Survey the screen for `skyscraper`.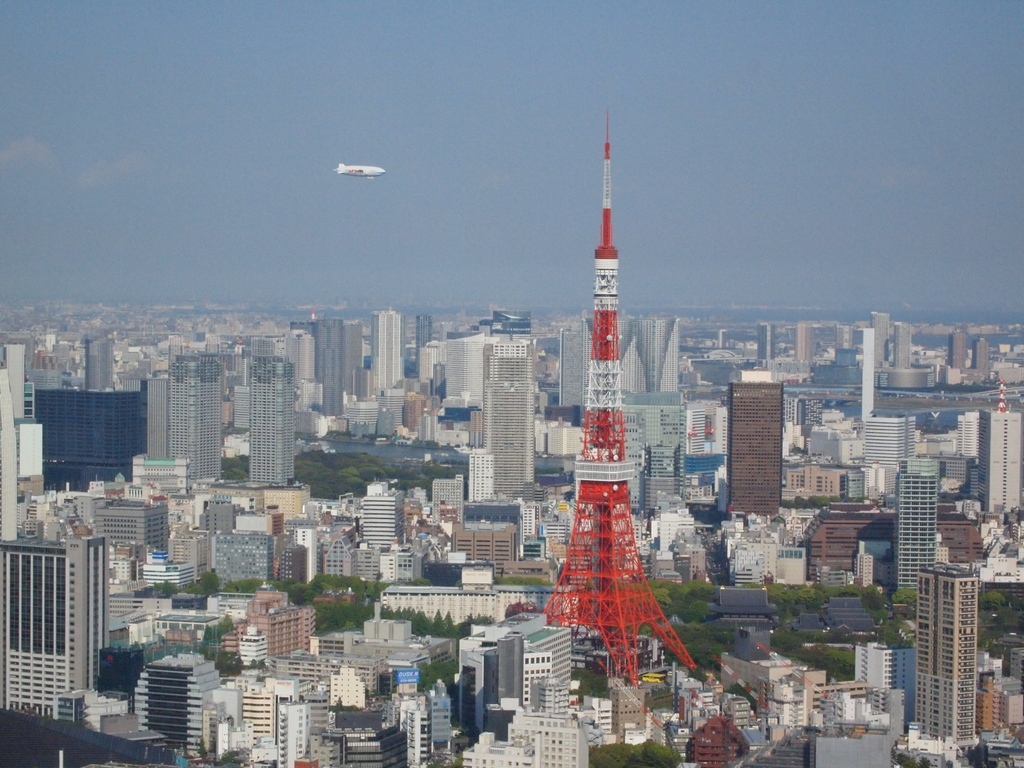
Survey found: 205/494/232/551.
